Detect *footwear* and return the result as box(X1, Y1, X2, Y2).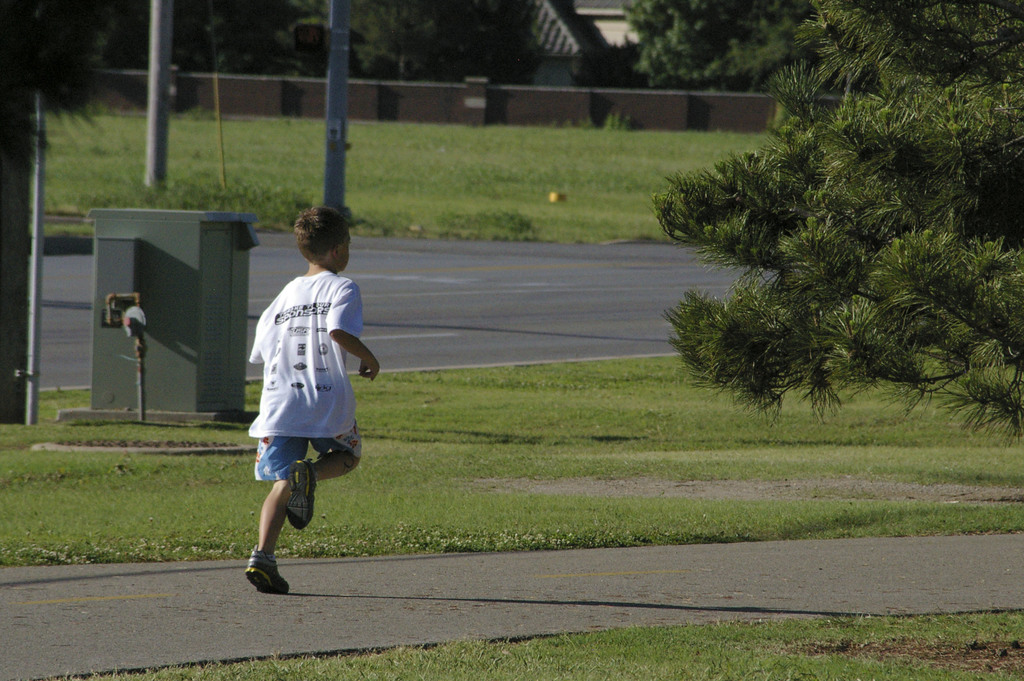
box(232, 544, 291, 603).
